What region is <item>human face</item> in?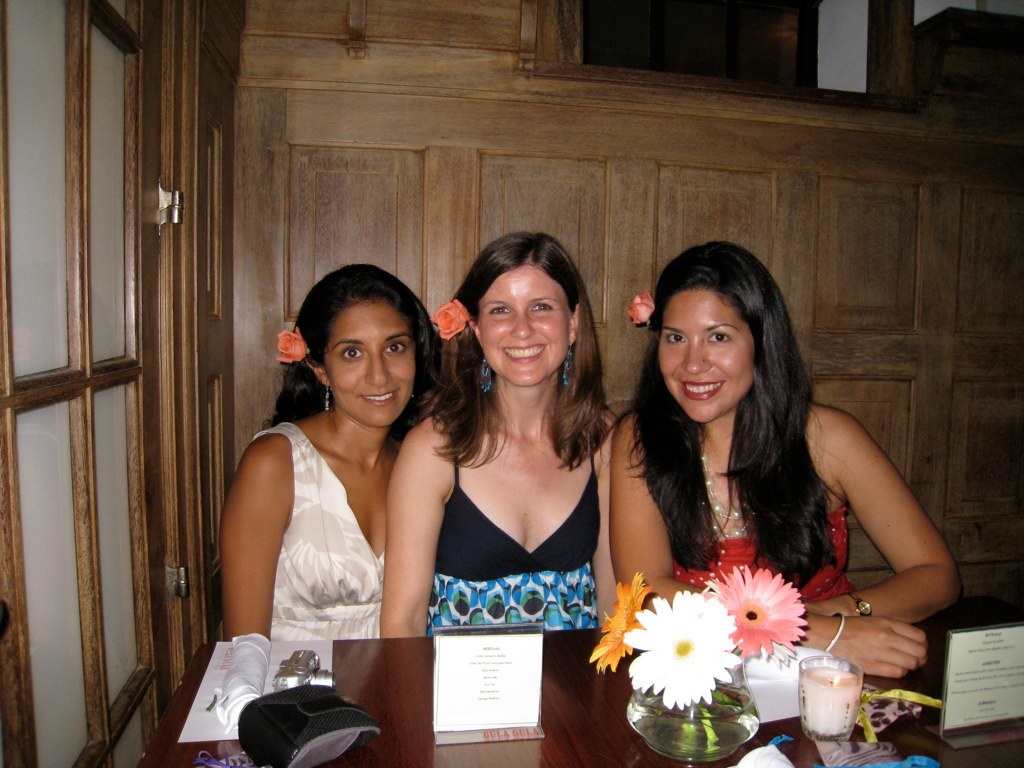
box(657, 288, 751, 421).
